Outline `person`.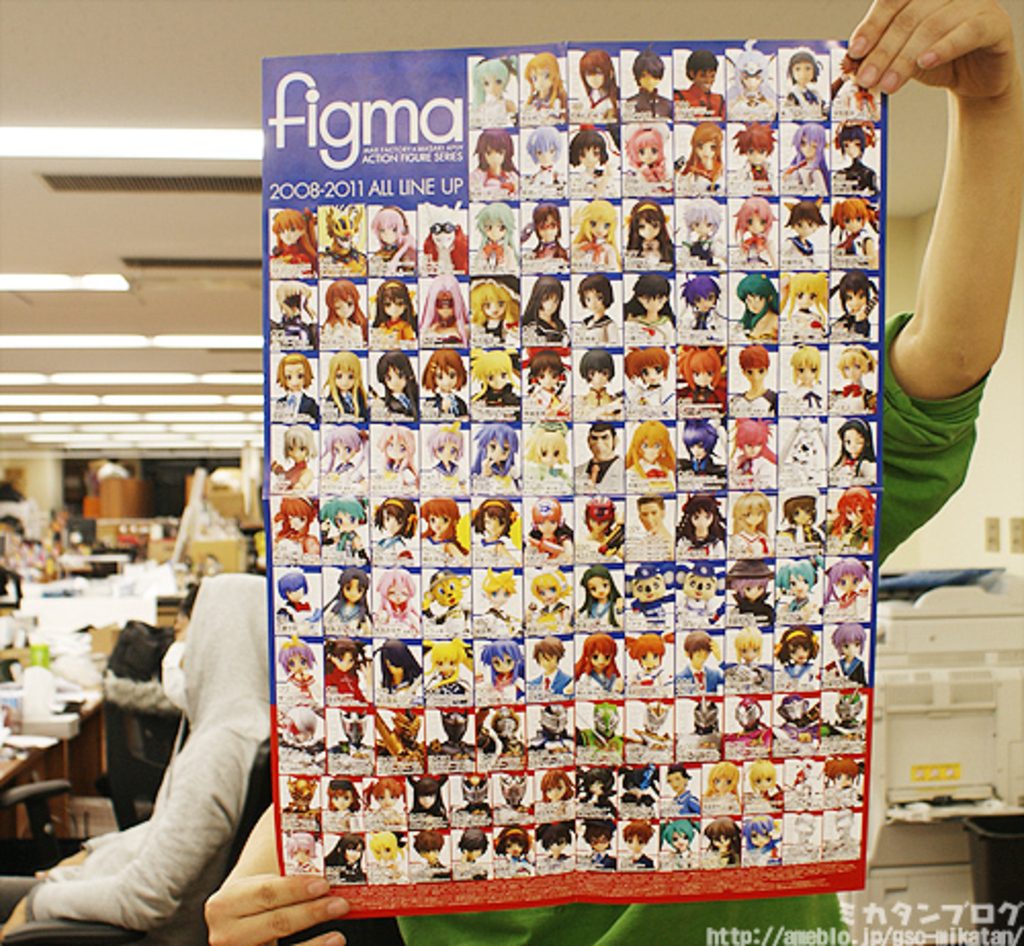
Outline: [287, 778, 317, 819].
